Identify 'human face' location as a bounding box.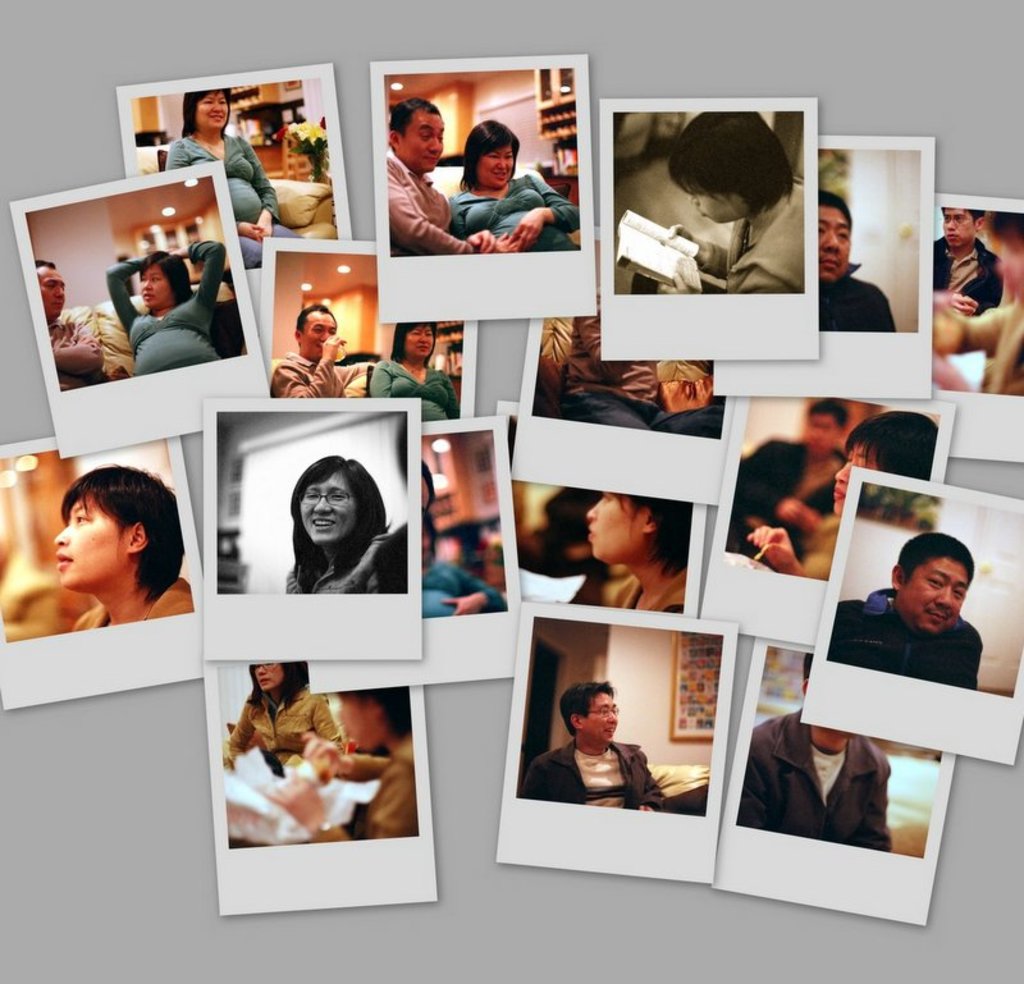
813 198 855 282.
